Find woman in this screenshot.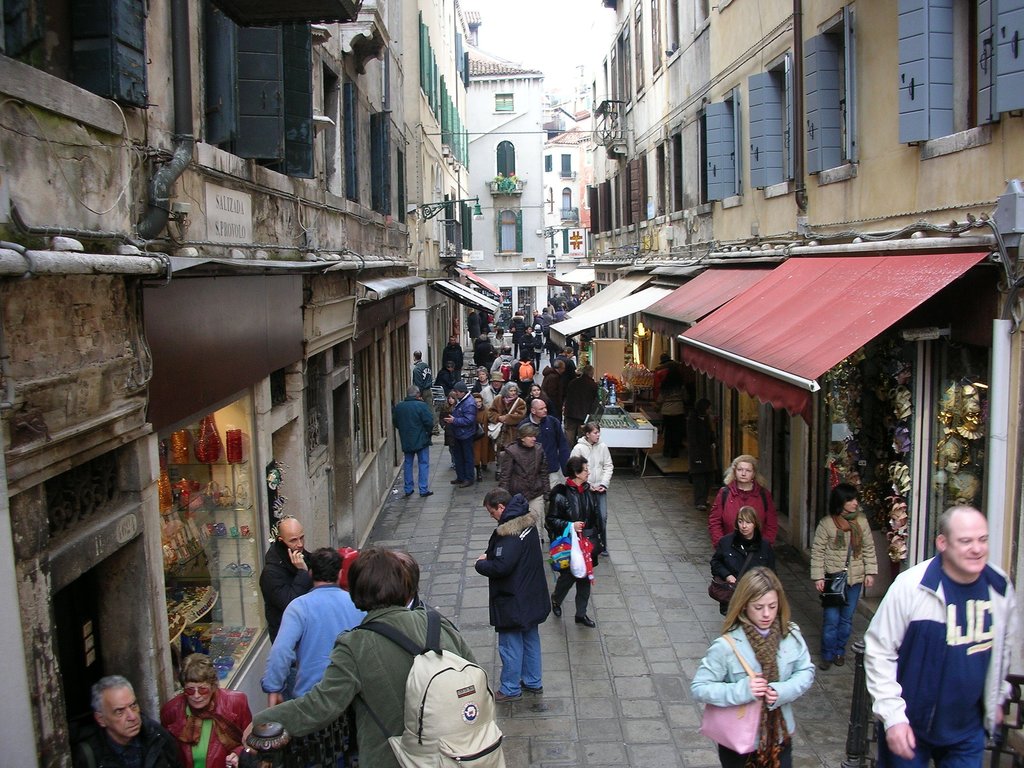
The bounding box for woman is l=806, t=472, r=889, b=677.
